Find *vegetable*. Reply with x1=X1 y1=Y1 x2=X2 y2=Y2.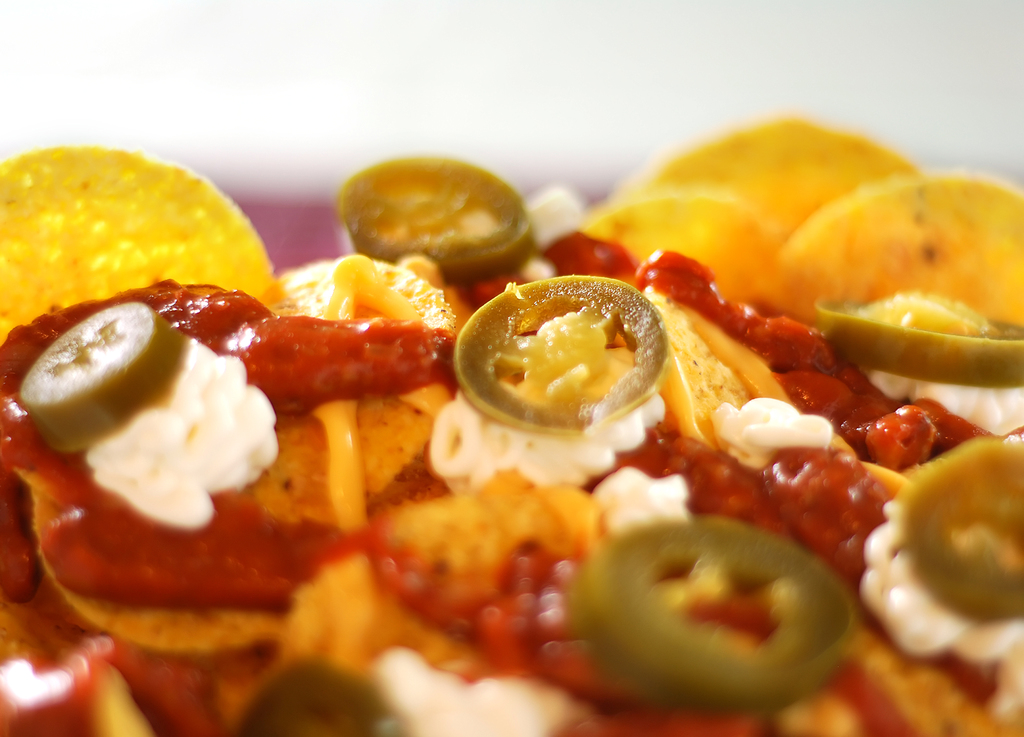
x1=563 y1=506 x2=856 y2=709.
